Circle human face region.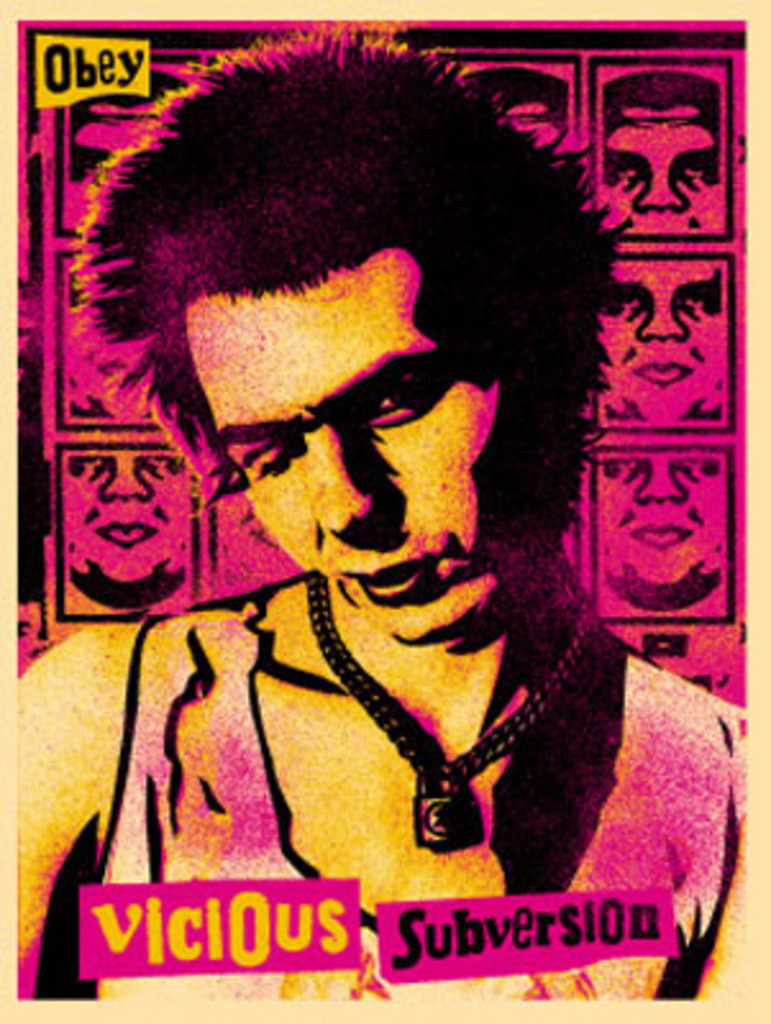
Region: select_region(190, 261, 489, 627).
